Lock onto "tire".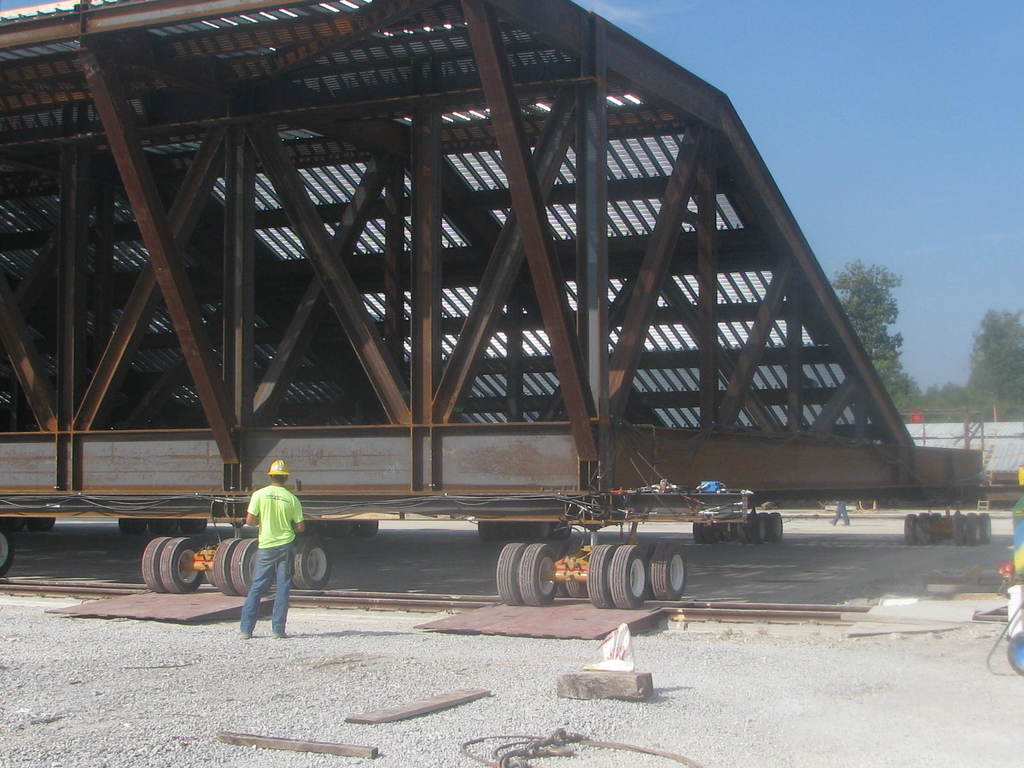
Locked: [496, 540, 531, 606].
